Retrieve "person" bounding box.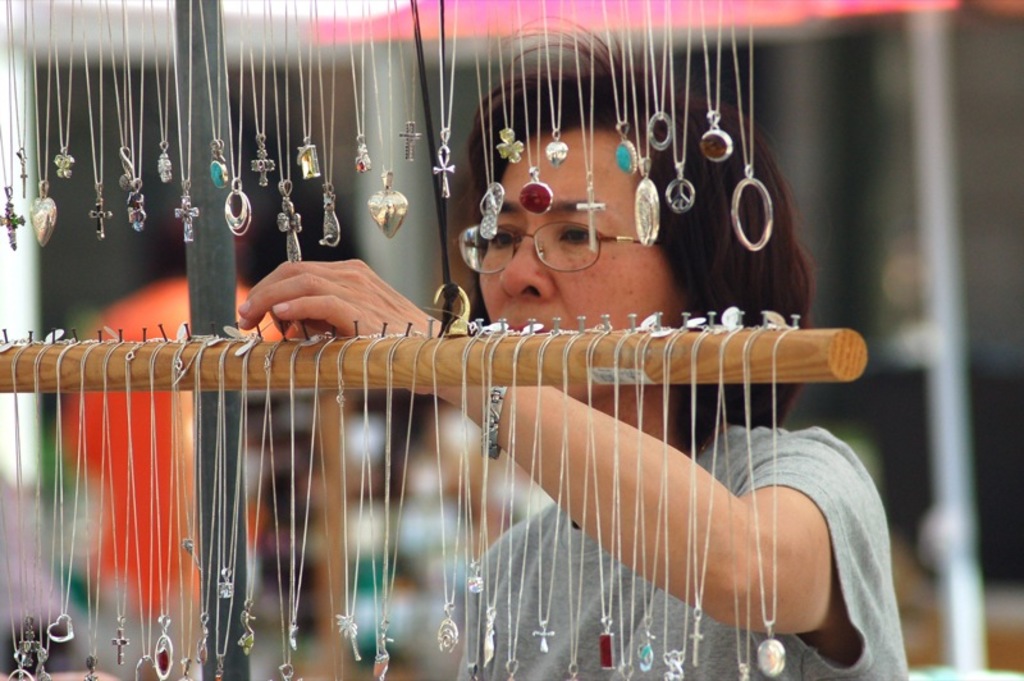
Bounding box: bbox(225, 10, 911, 680).
